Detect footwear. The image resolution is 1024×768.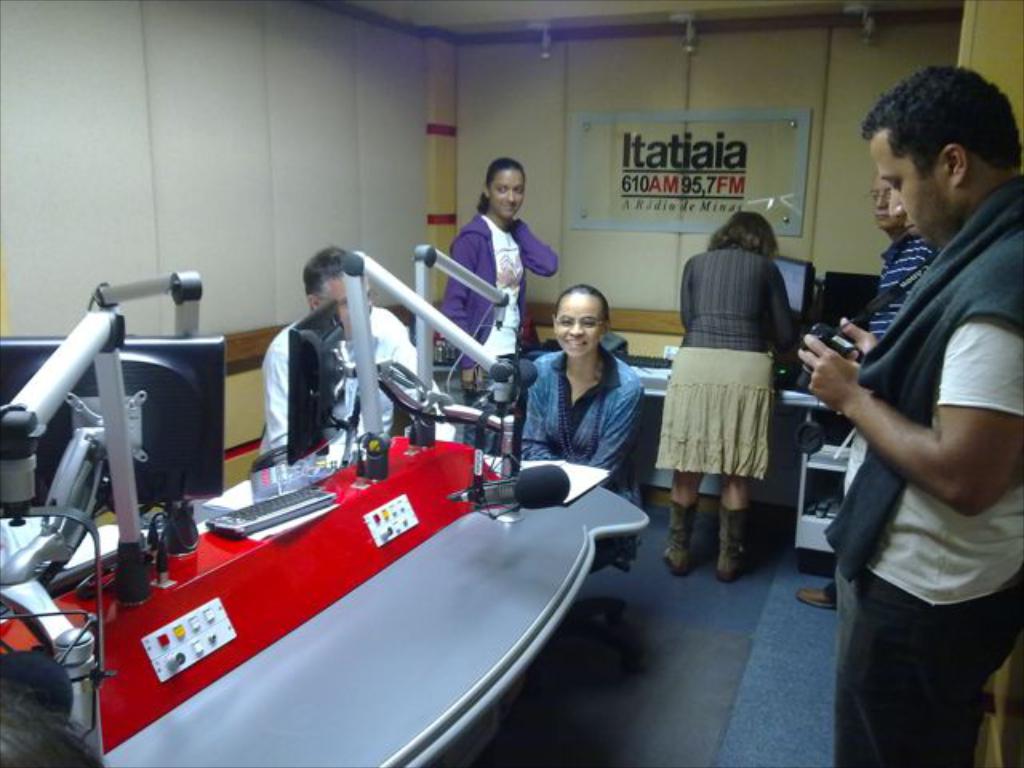
{"left": 800, "top": 586, "right": 835, "bottom": 610}.
